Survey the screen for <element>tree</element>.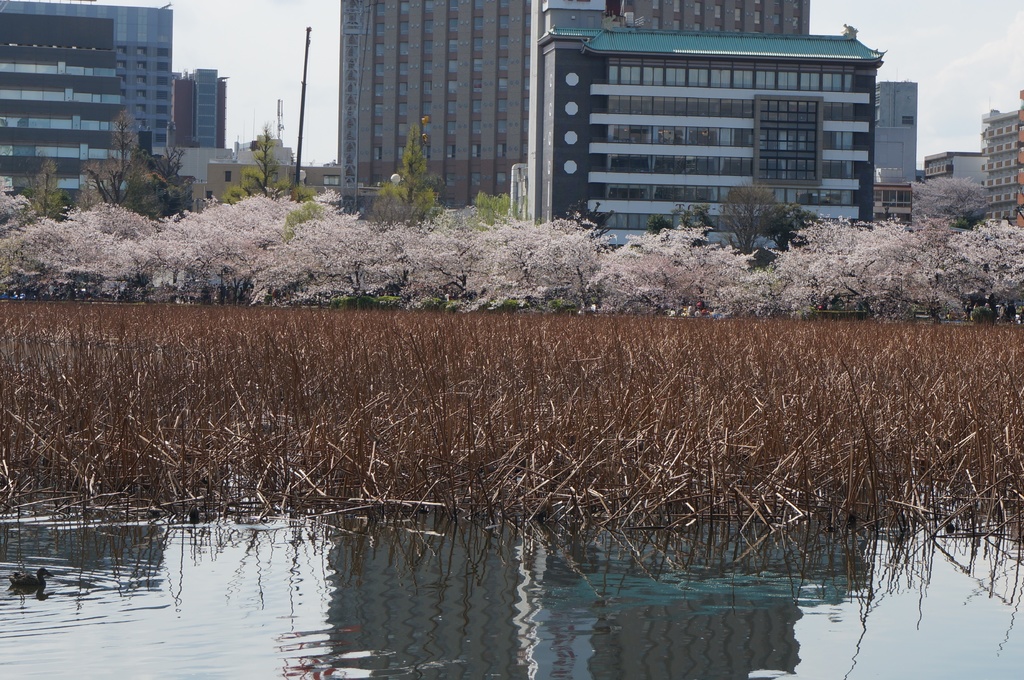
Survey found: (left=723, top=171, right=817, bottom=235).
